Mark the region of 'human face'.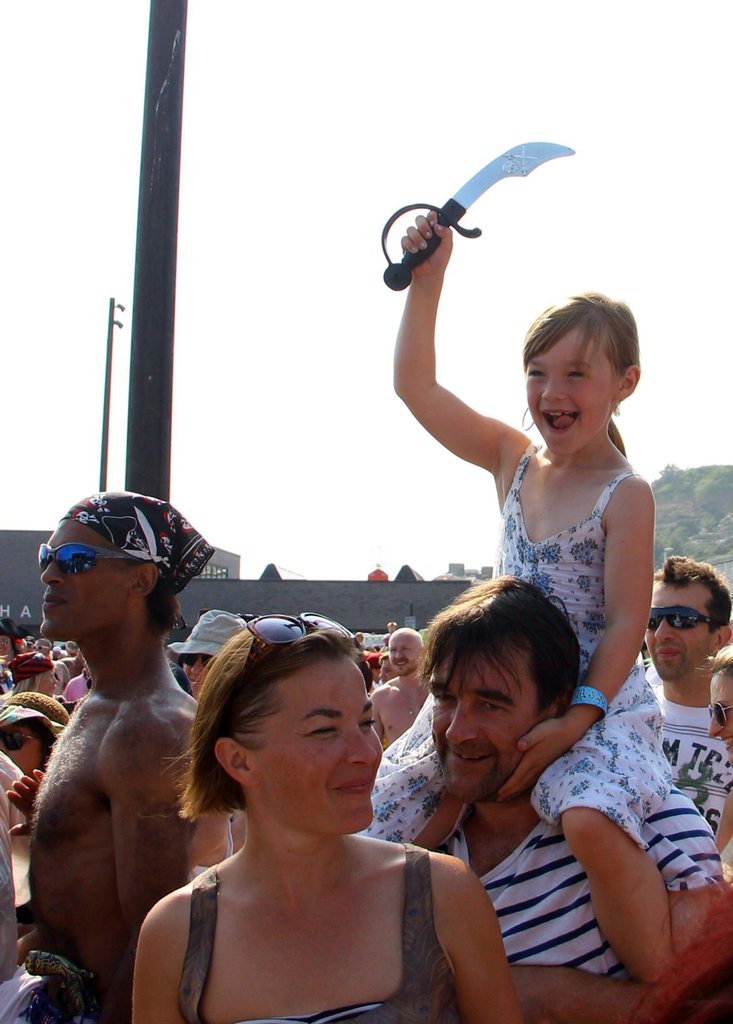
Region: {"x1": 526, "y1": 344, "x2": 621, "y2": 451}.
